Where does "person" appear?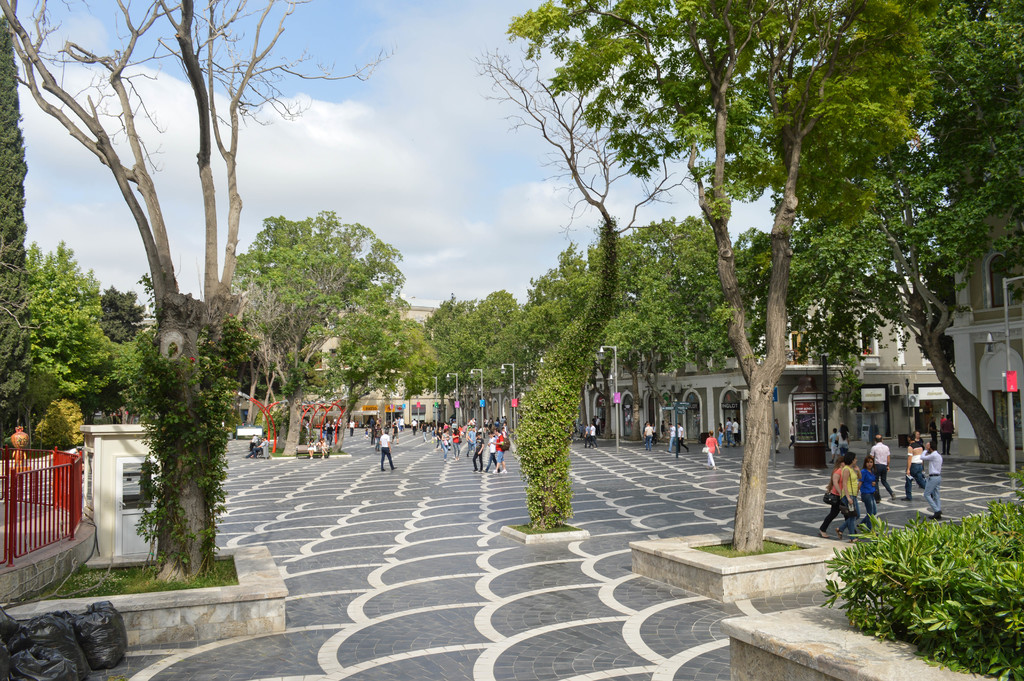
Appears at 865:440:892:502.
